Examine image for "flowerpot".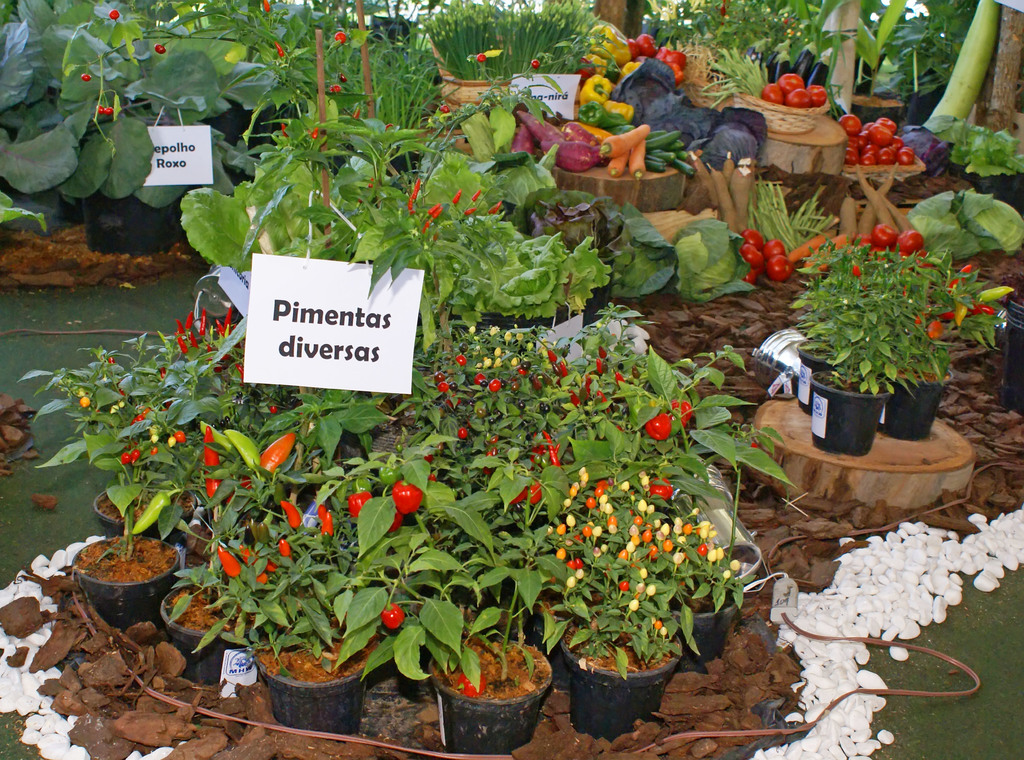
Examination result: 249,645,374,740.
